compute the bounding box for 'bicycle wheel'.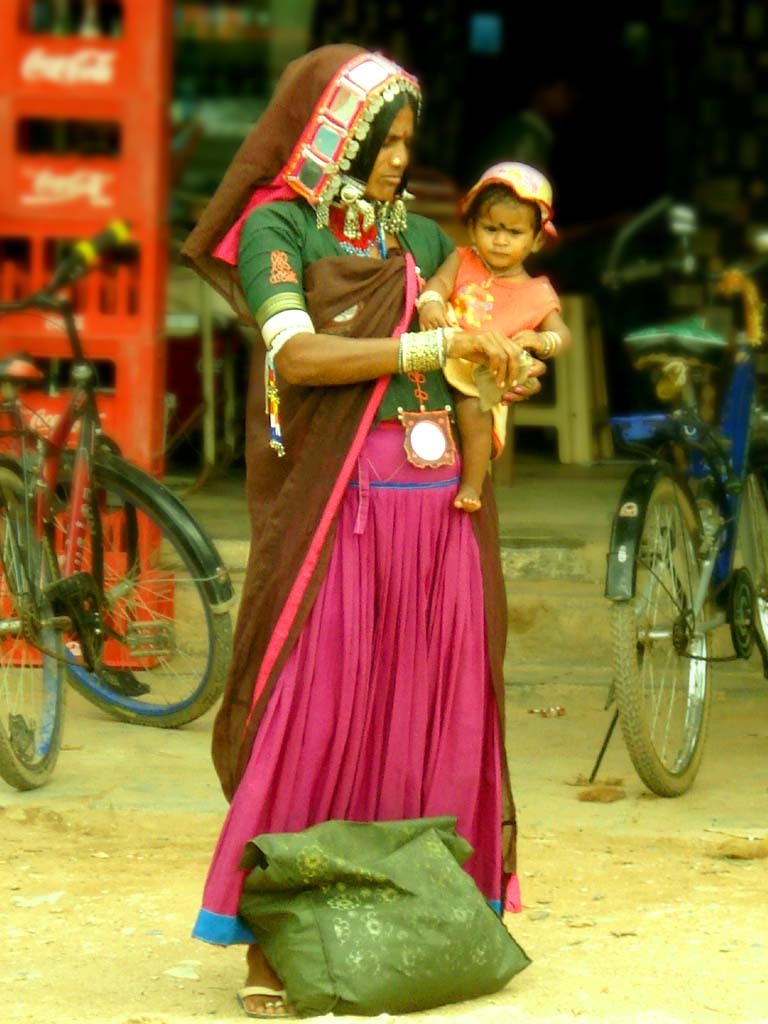
{"left": 0, "top": 458, "right": 65, "bottom": 790}.
